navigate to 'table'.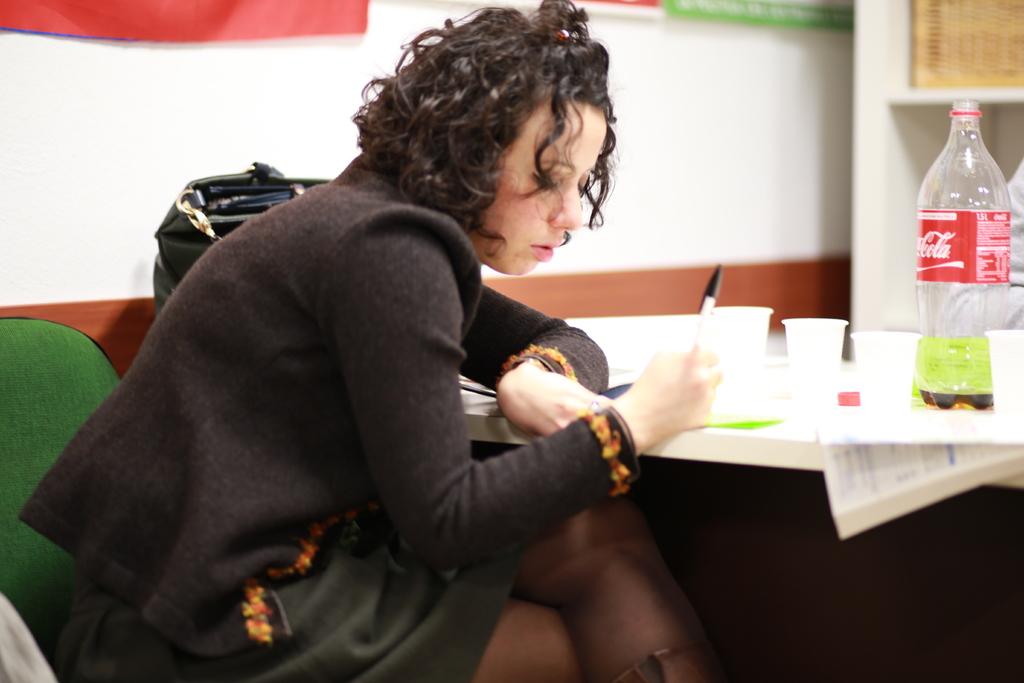
Navigation target: box(460, 300, 1023, 495).
